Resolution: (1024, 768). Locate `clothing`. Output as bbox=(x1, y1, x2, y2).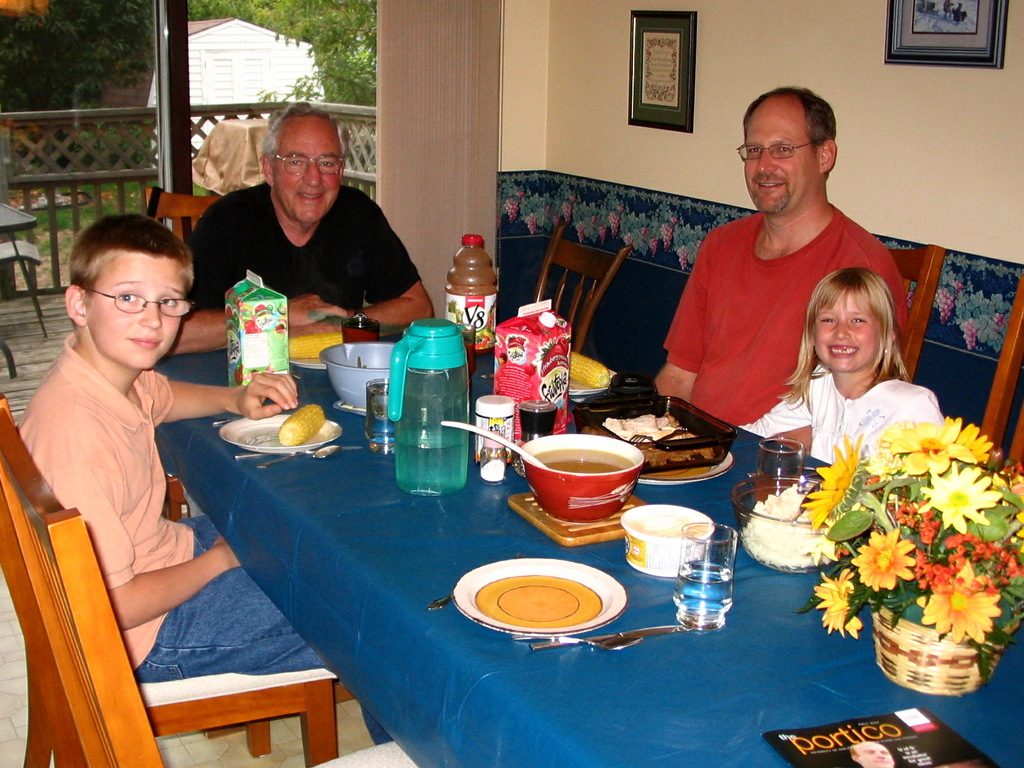
bbox=(182, 172, 422, 316).
